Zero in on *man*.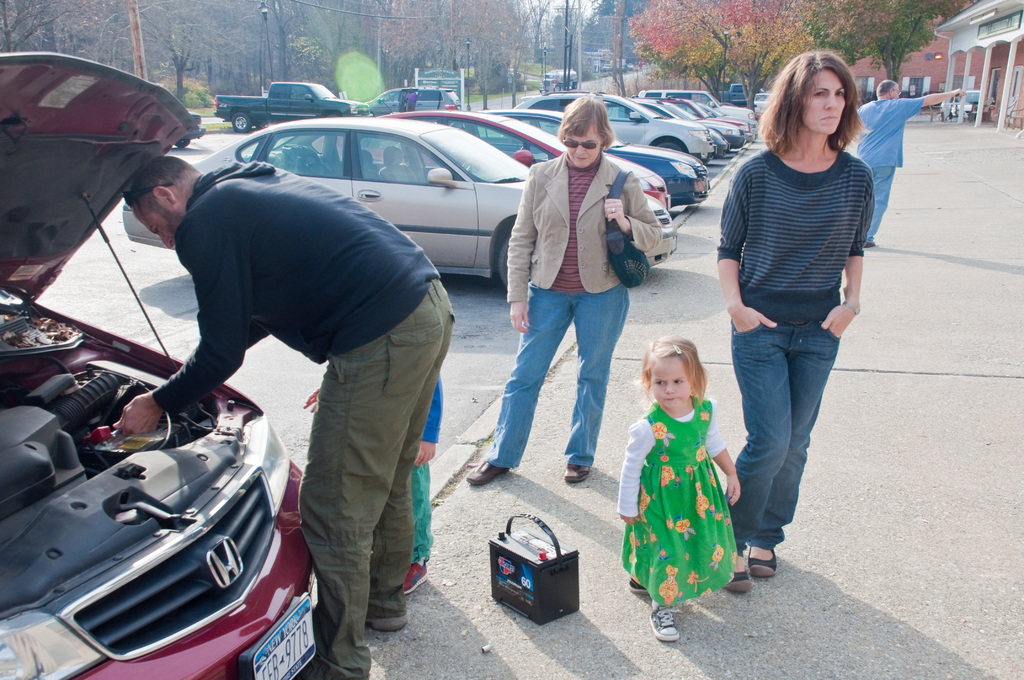
Zeroed in: {"left": 855, "top": 76, "right": 962, "bottom": 246}.
